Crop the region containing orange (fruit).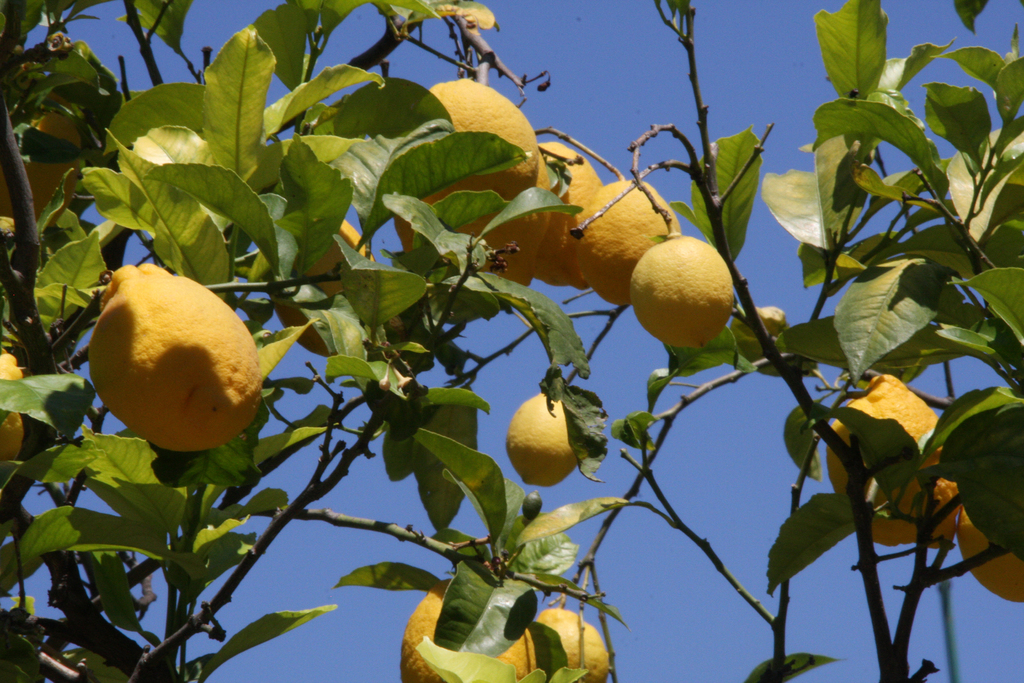
Crop region: box=[634, 229, 738, 350].
